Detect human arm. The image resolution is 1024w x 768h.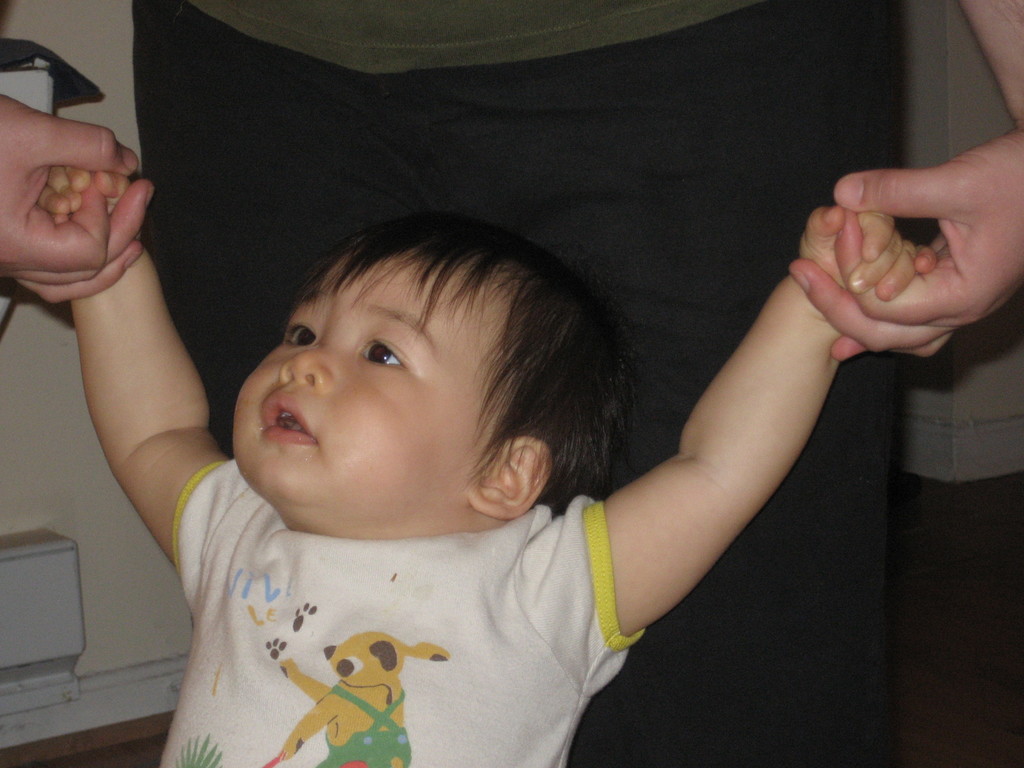
{"x1": 547, "y1": 198, "x2": 897, "y2": 699}.
